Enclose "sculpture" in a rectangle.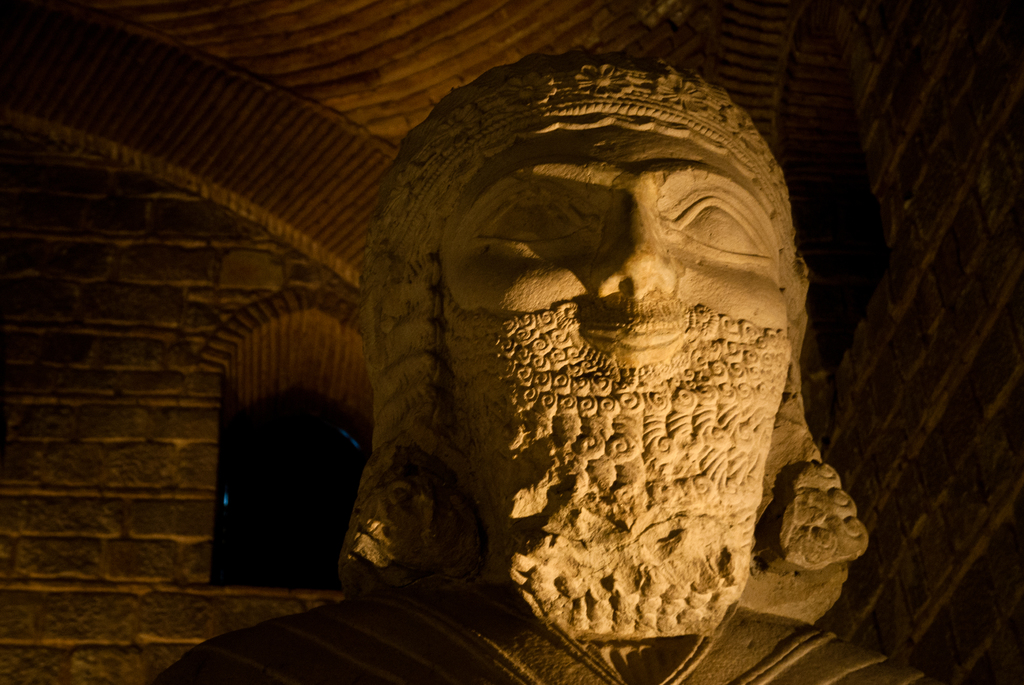
147 47 938 684.
